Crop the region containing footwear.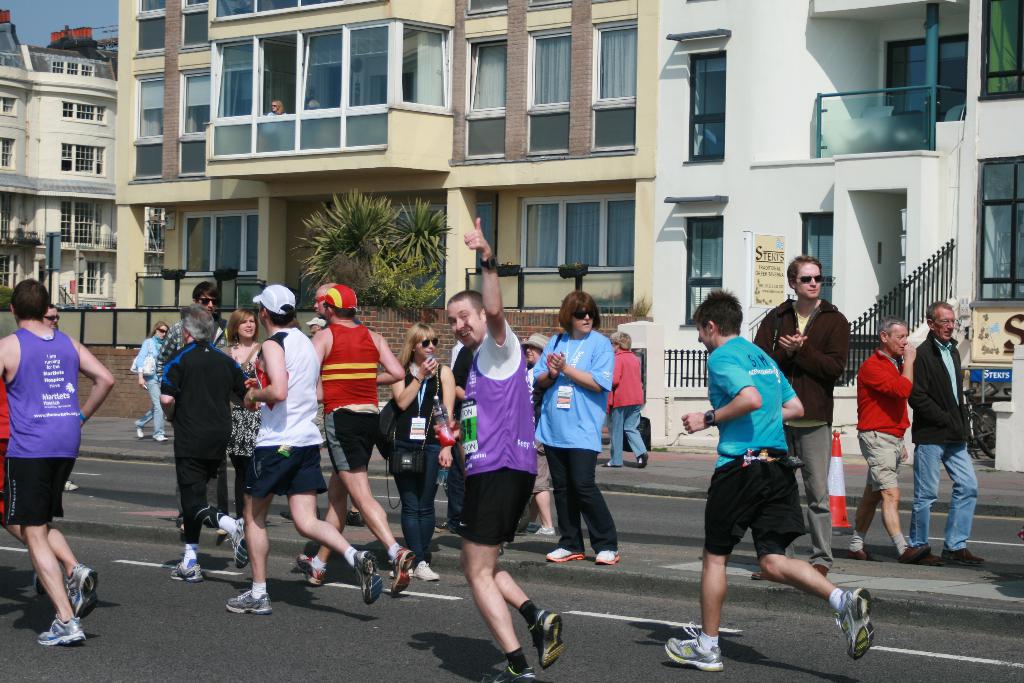
Crop region: x1=531, y1=609, x2=567, y2=671.
